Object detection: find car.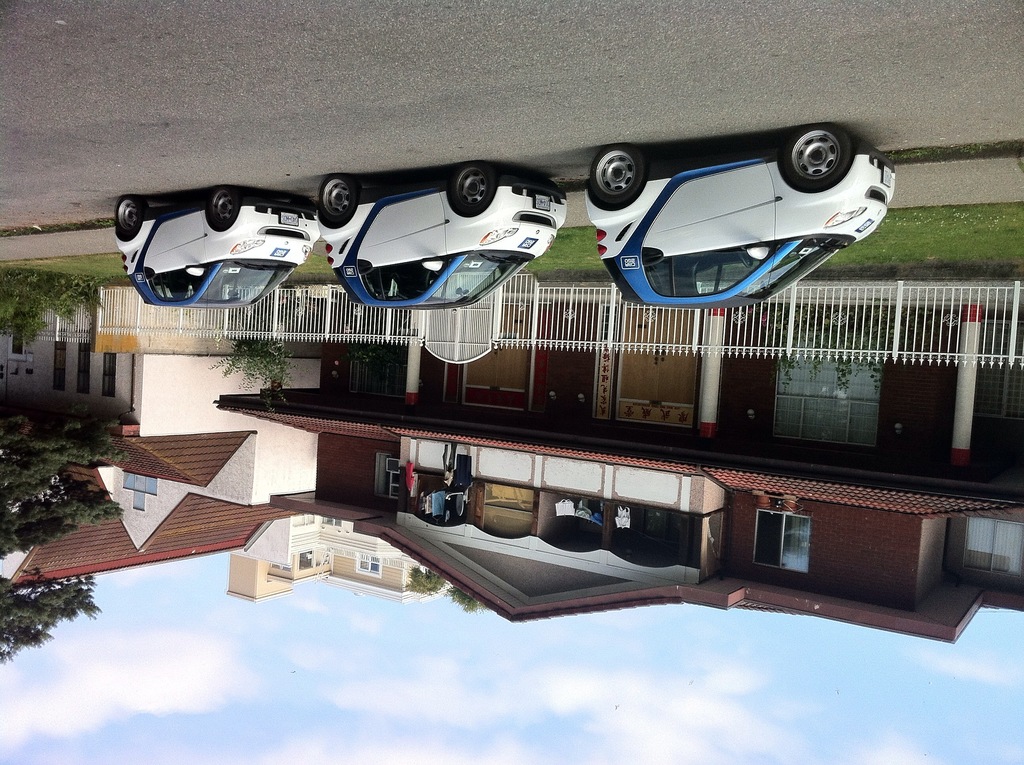
(583,128,896,310).
